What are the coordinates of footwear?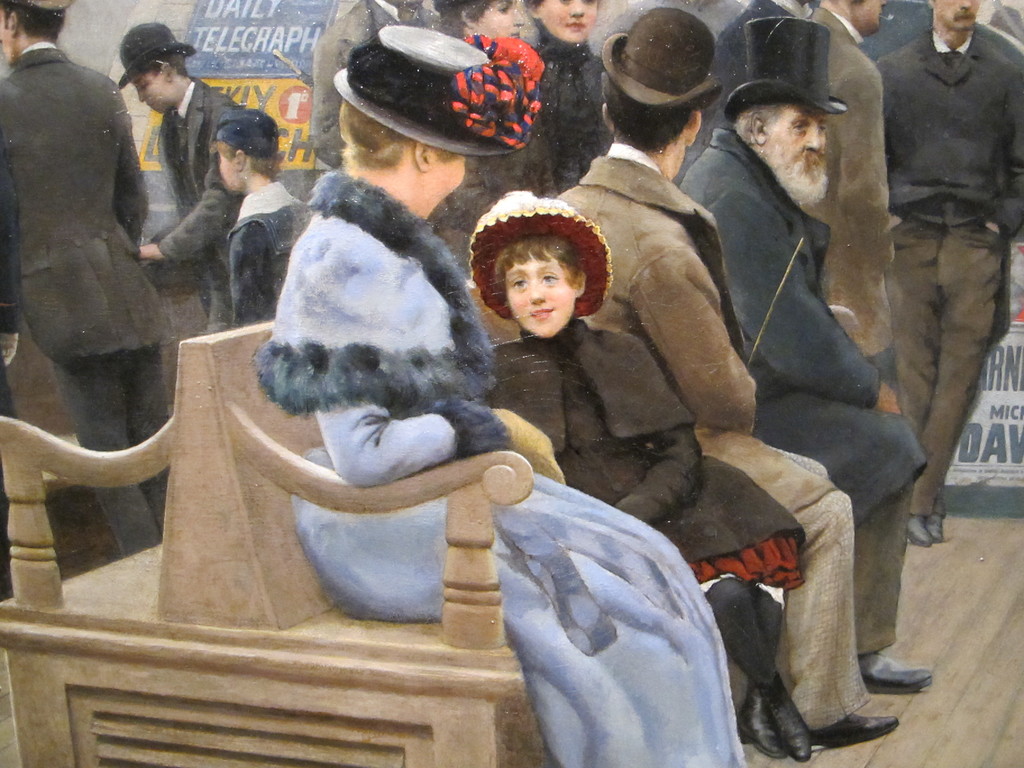
<region>909, 514, 931, 549</region>.
